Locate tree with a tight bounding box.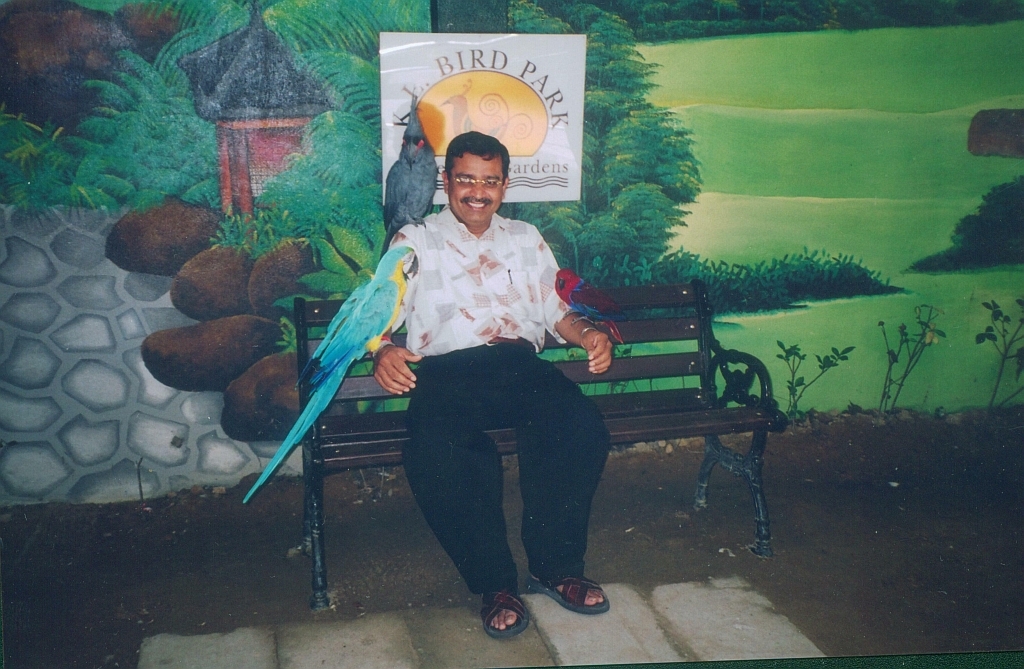
l=619, t=6, r=737, b=46.
